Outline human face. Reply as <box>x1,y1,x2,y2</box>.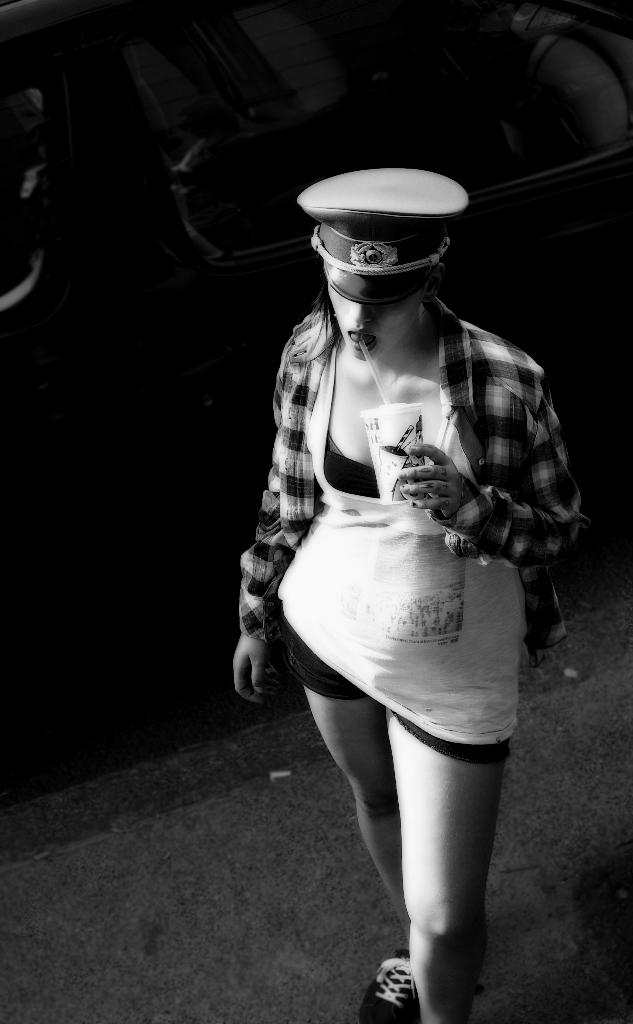
<box>330,291,422,359</box>.
